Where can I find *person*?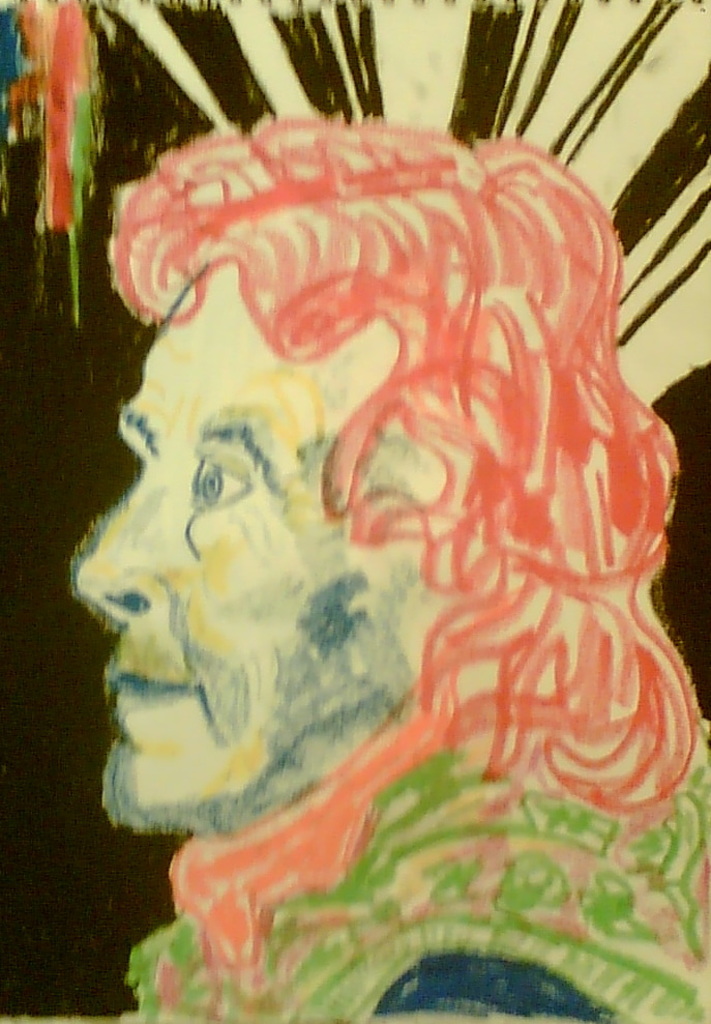
You can find it at region(66, 120, 710, 1023).
